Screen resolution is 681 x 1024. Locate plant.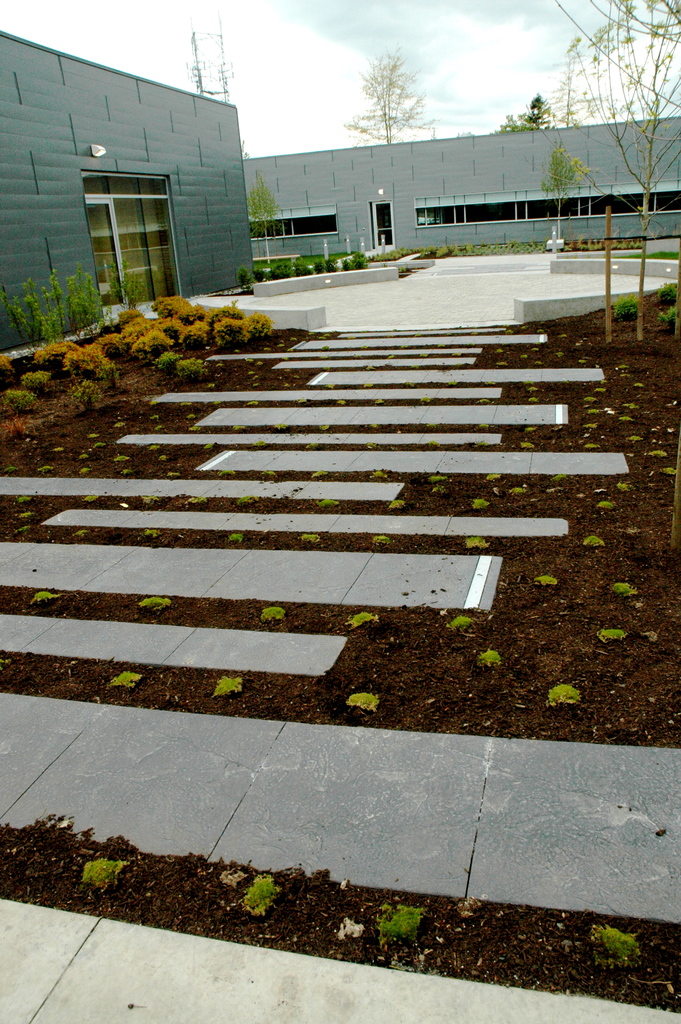
bbox=[258, 440, 268, 447].
